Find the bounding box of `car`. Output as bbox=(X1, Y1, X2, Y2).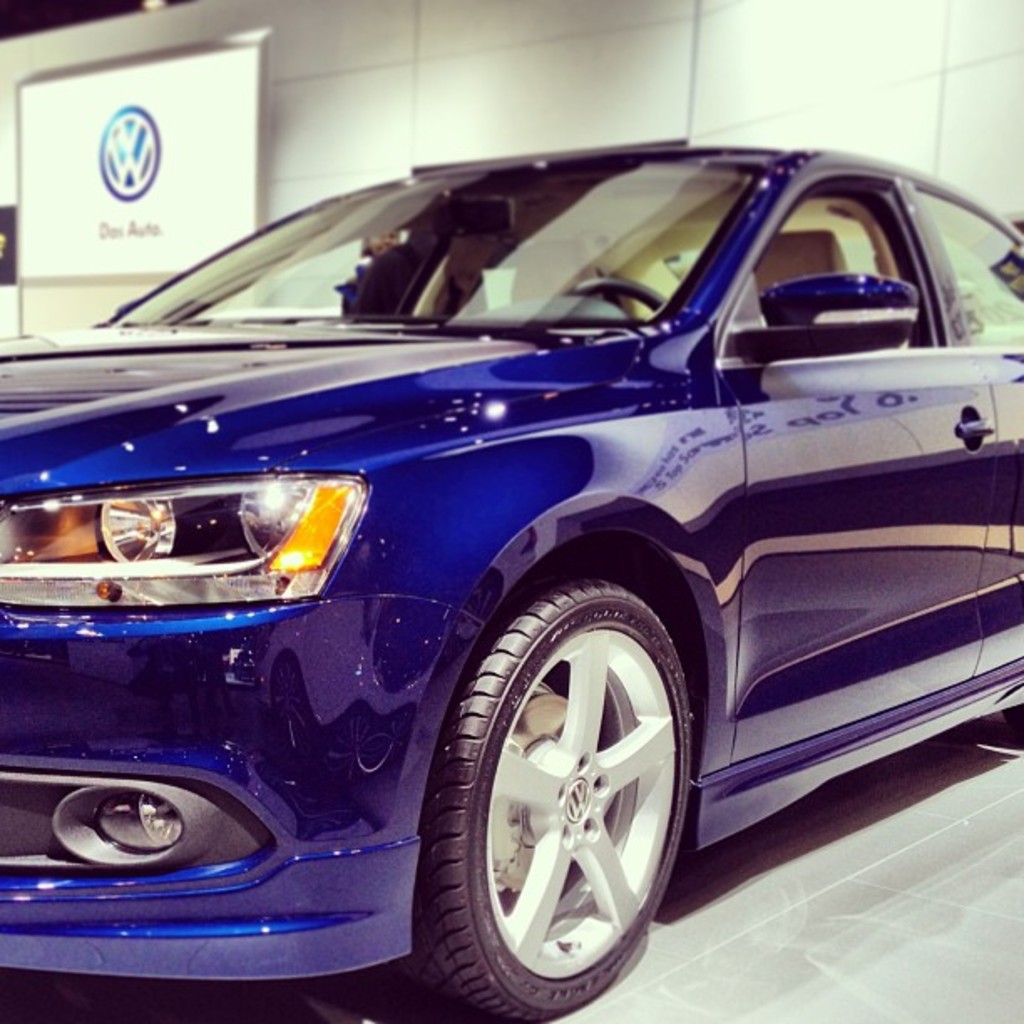
bbox=(0, 144, 1022, 1022).
